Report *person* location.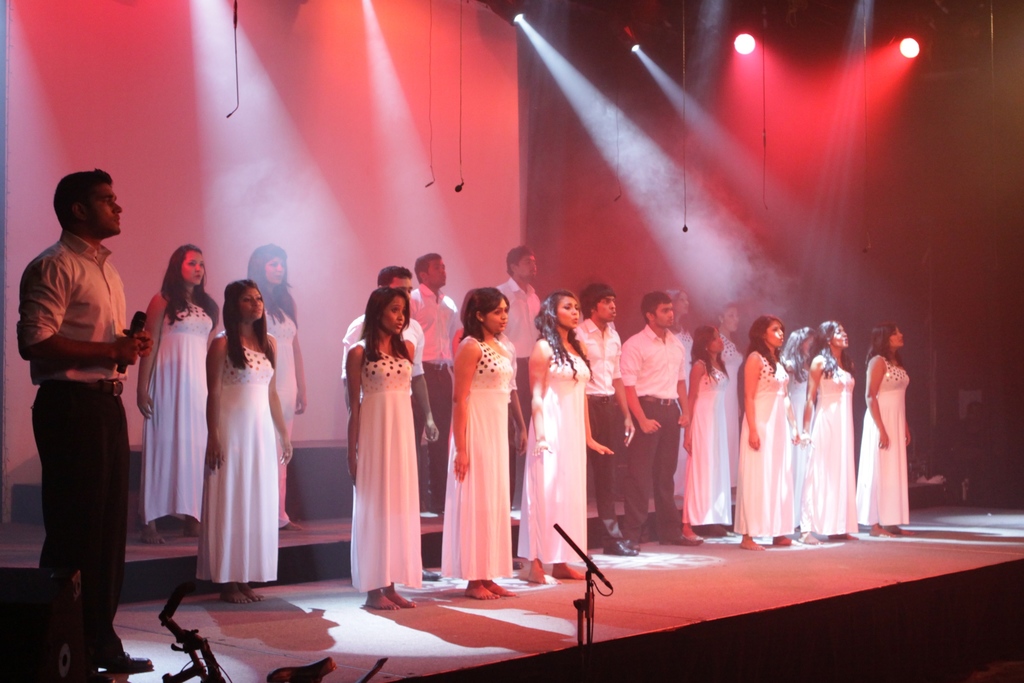
Report: [left=575, top=284, right=646, bottom=559].
